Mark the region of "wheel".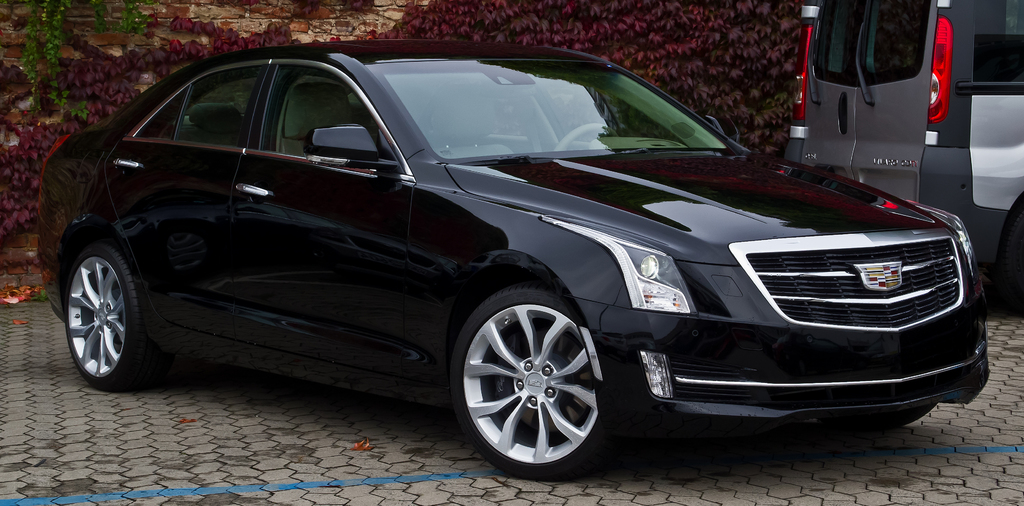
Region: {"left": 67, "top": 241, "right": 172, "bottom": 391}.
